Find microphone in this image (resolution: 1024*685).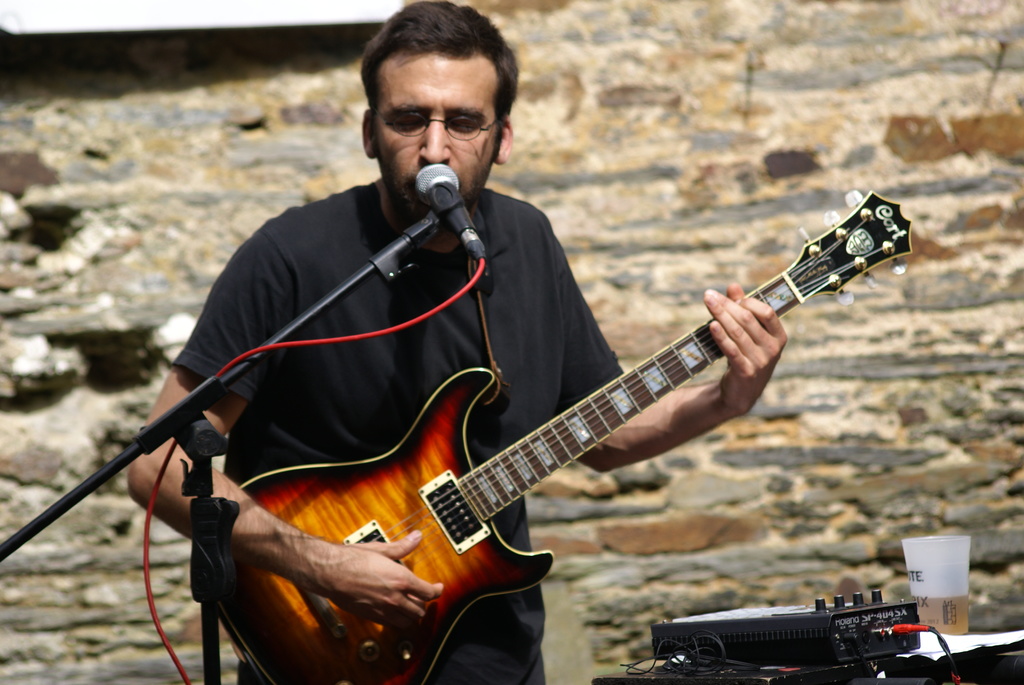
select_region(411, 164, 486, 259).
